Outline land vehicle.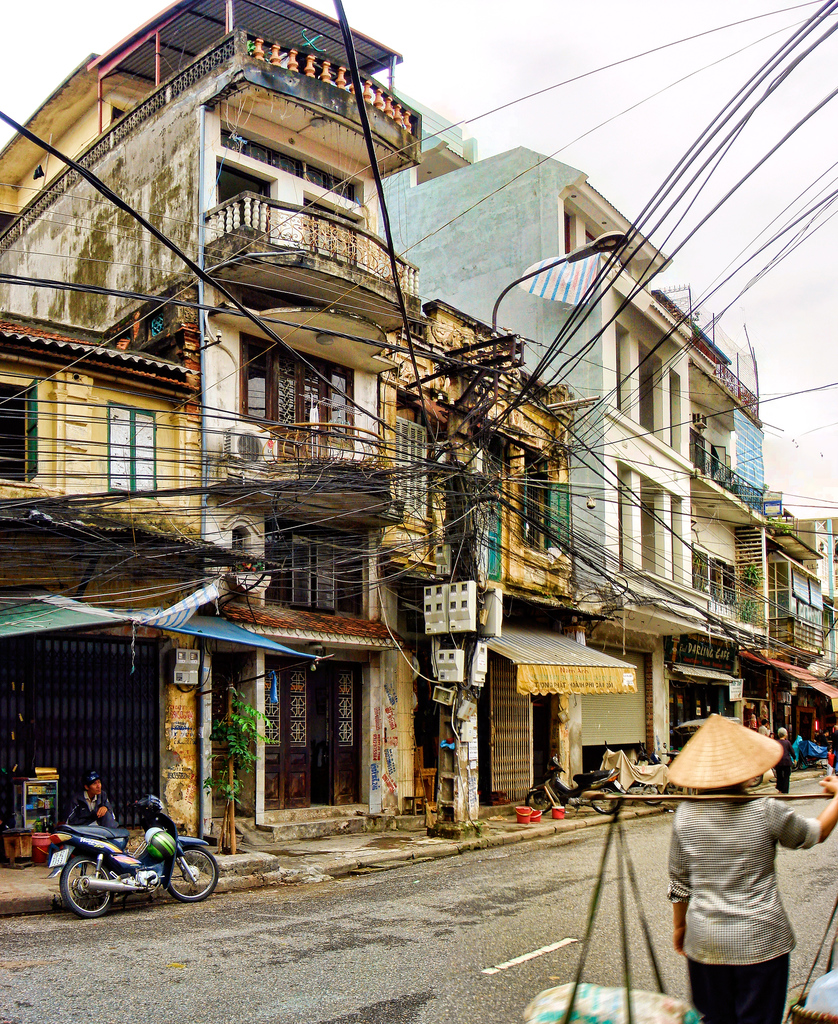
Outline: (x1=35, y1=806, x2=211, y2=914).
